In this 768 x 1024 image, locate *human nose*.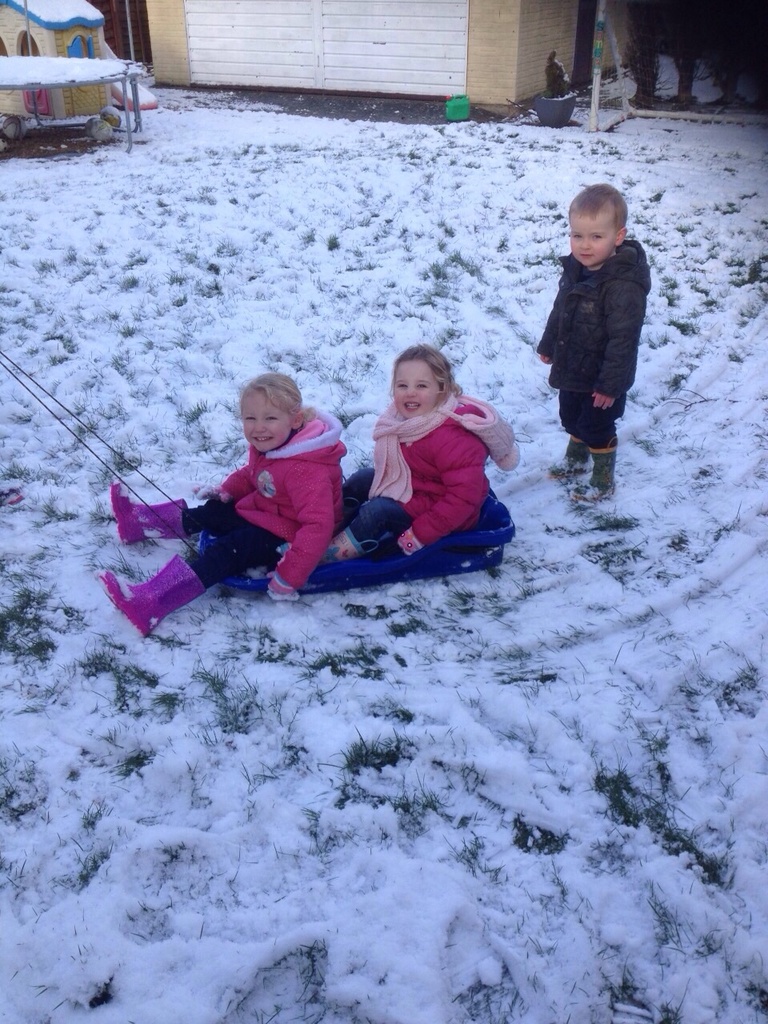
Bounding box: [left=578, top=235, right=594, bottom=248].
